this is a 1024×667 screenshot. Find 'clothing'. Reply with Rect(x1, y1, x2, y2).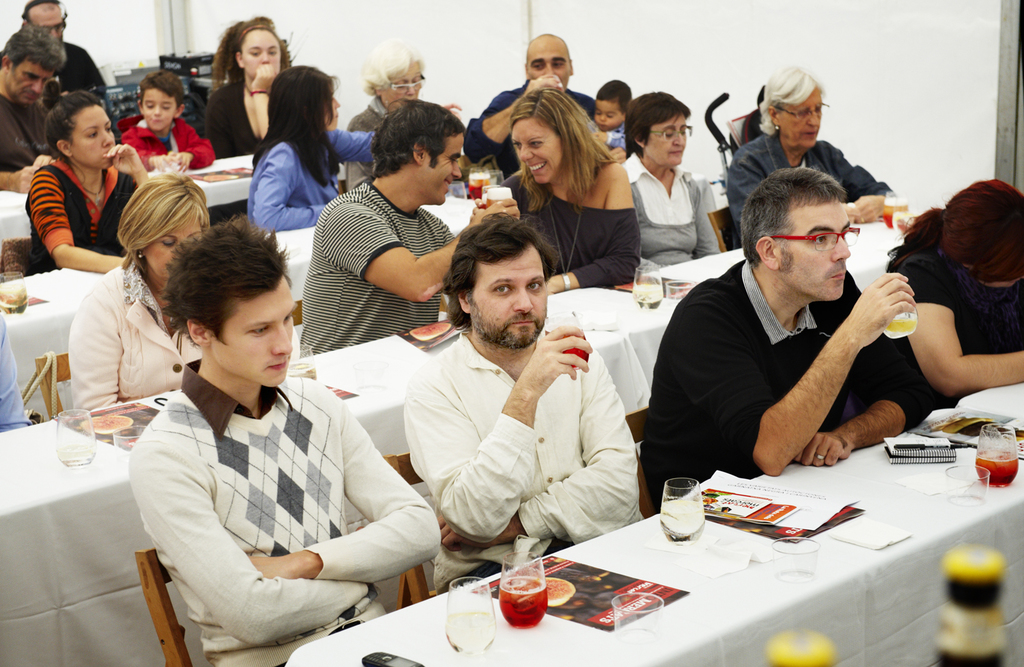
Rect(124, 118, 214, 168).
